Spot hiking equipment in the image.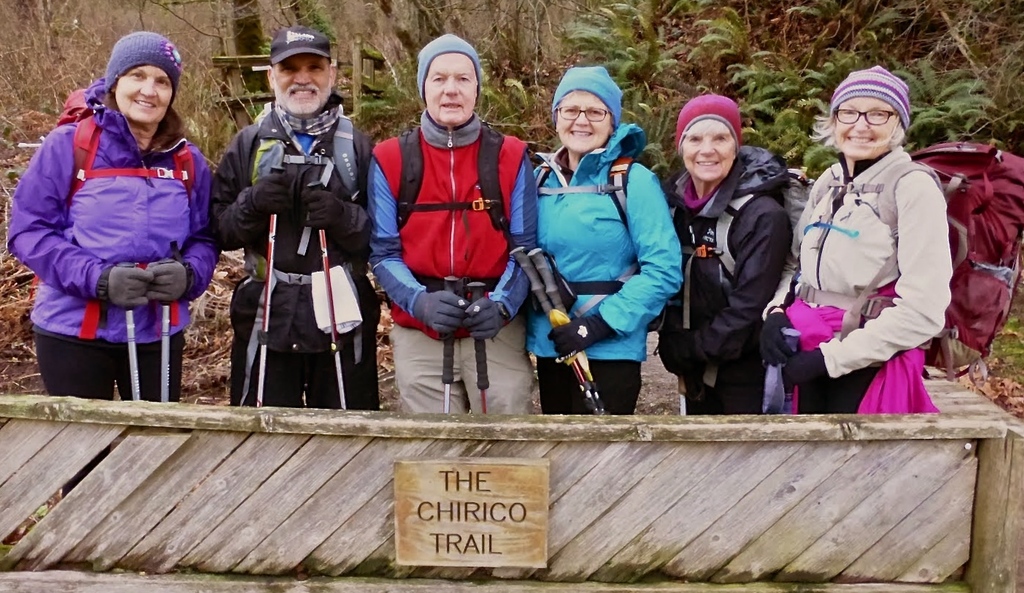
hiking equipment found at 307:178:350:413.
